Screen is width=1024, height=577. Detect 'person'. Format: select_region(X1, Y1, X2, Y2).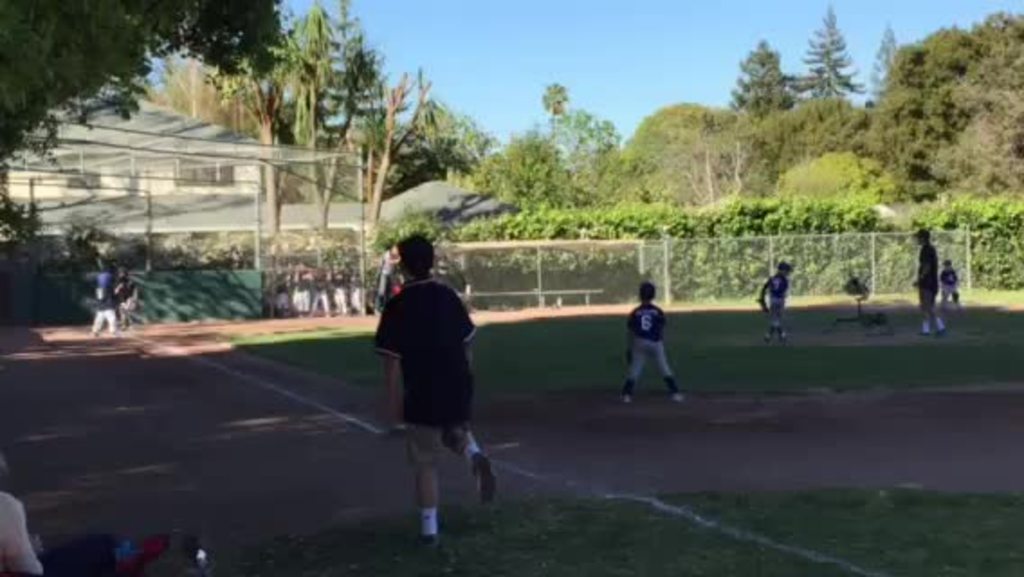
select_region(759, 260, 797, 341).
